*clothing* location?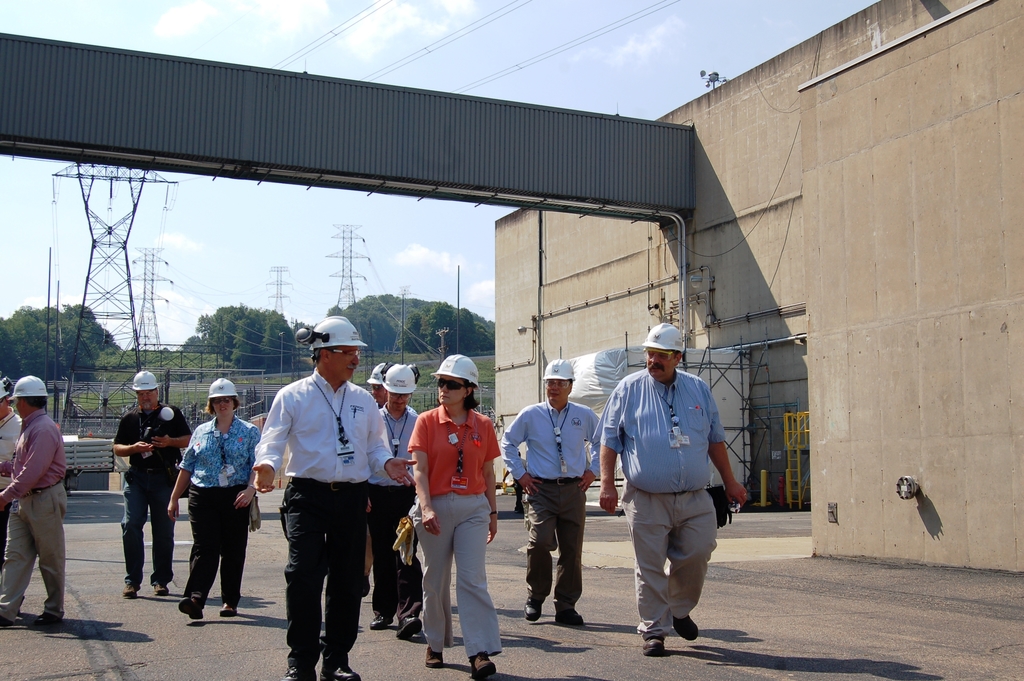
[left=3, top=404, right=72, bottom=620]
